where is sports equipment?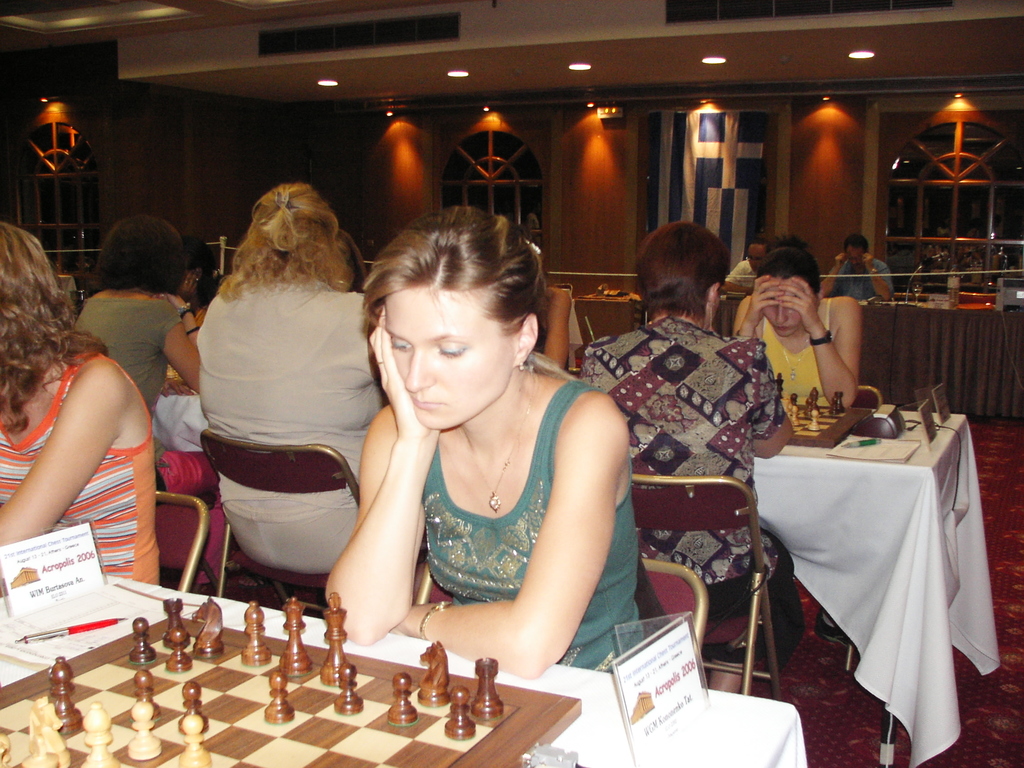
826 396 842 417.
